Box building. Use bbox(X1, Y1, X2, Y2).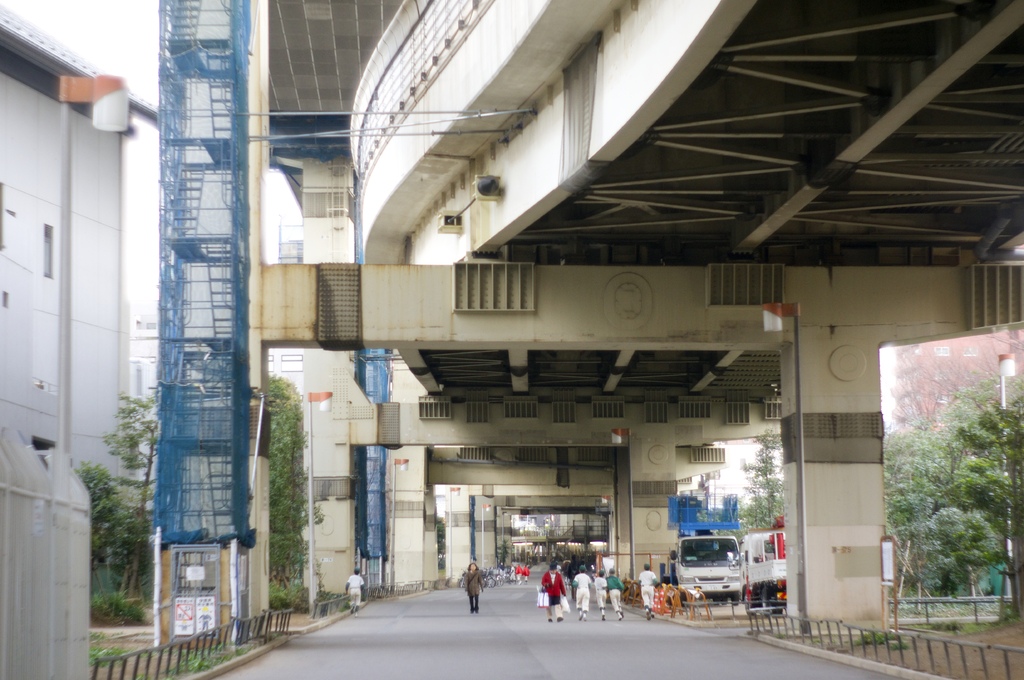
bbox(0, 0, 177, 679).
